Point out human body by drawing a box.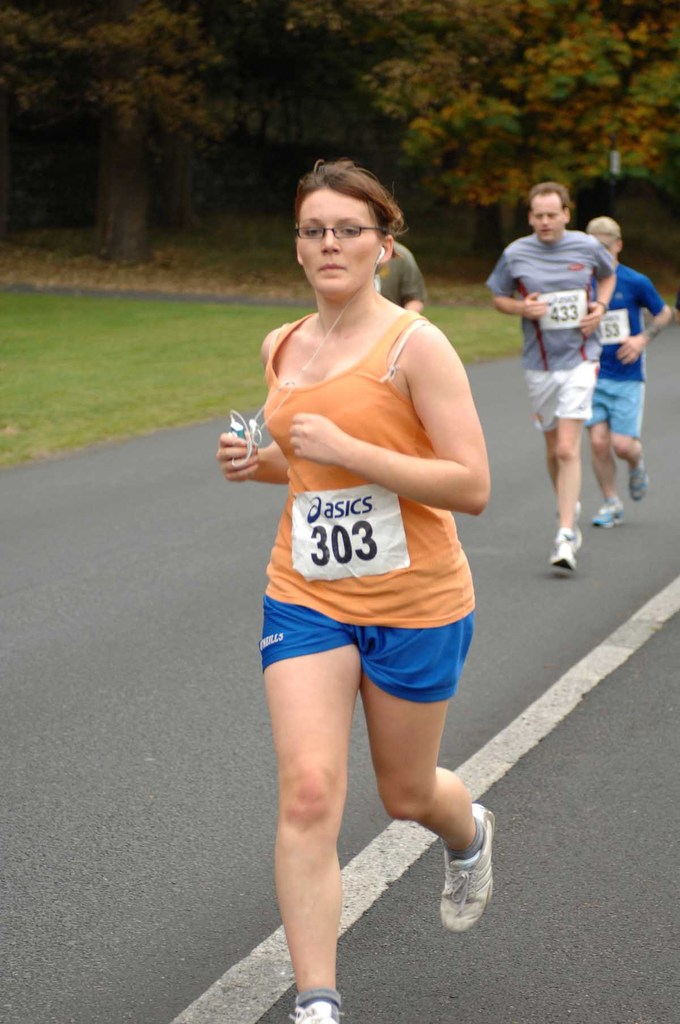
584 216 671 529.
